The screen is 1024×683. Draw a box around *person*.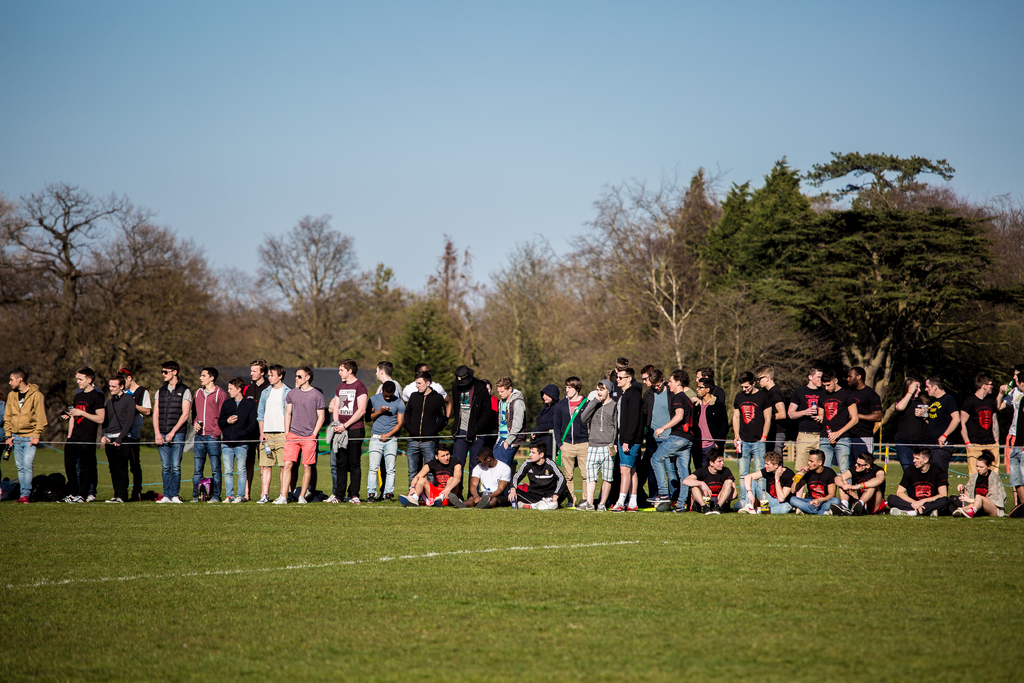
bbox(404, 368, 446, 482).
